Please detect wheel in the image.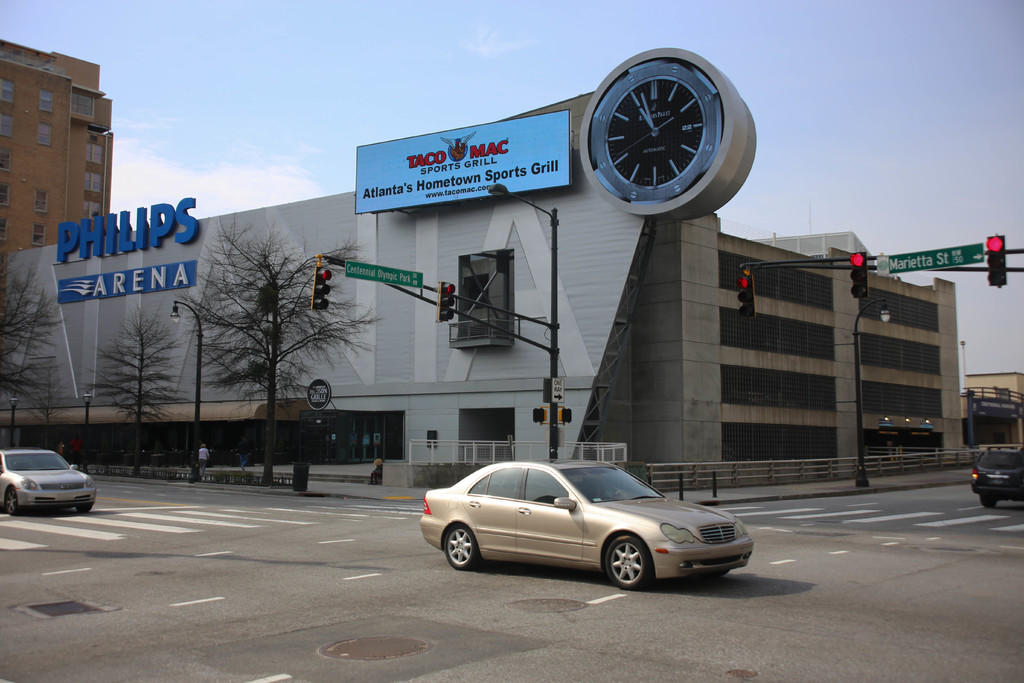
region(445, 519, 476, 568).
